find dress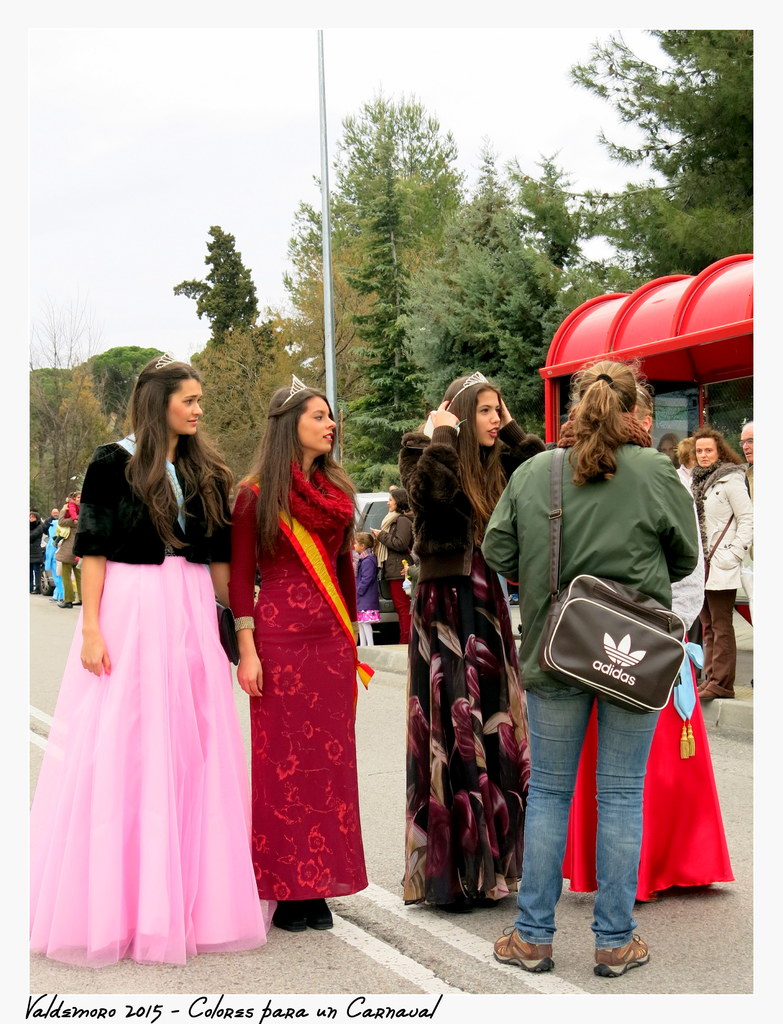
bbox=(42, 433, 271, 959)
